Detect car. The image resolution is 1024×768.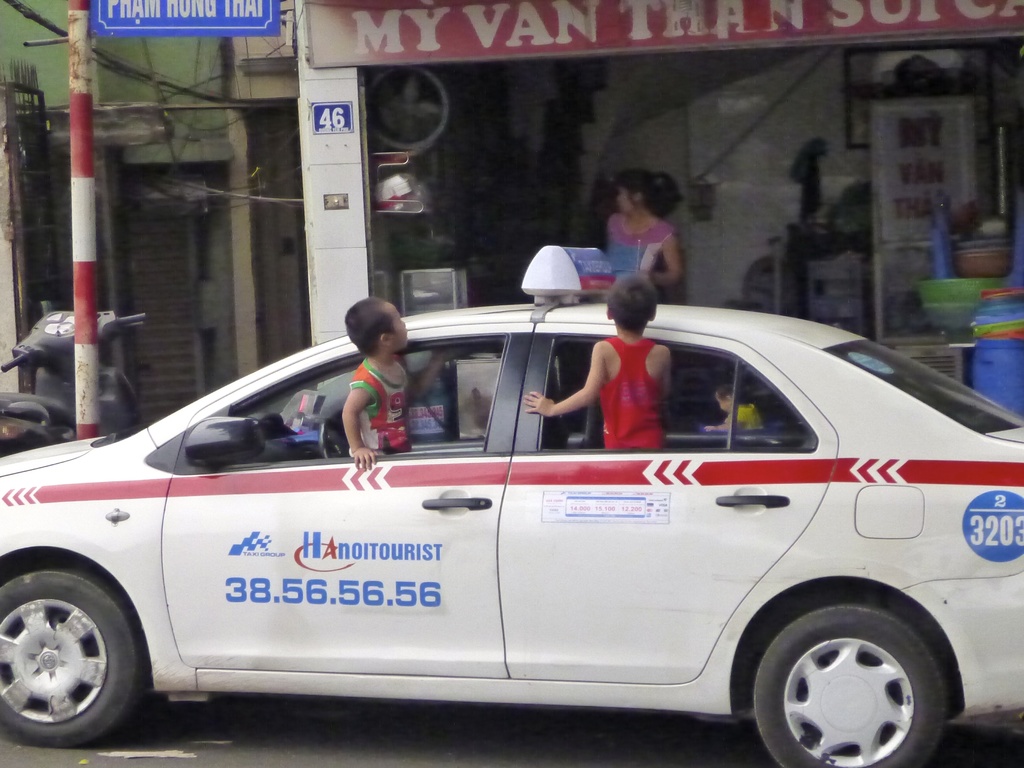
0 246 1023 767.
